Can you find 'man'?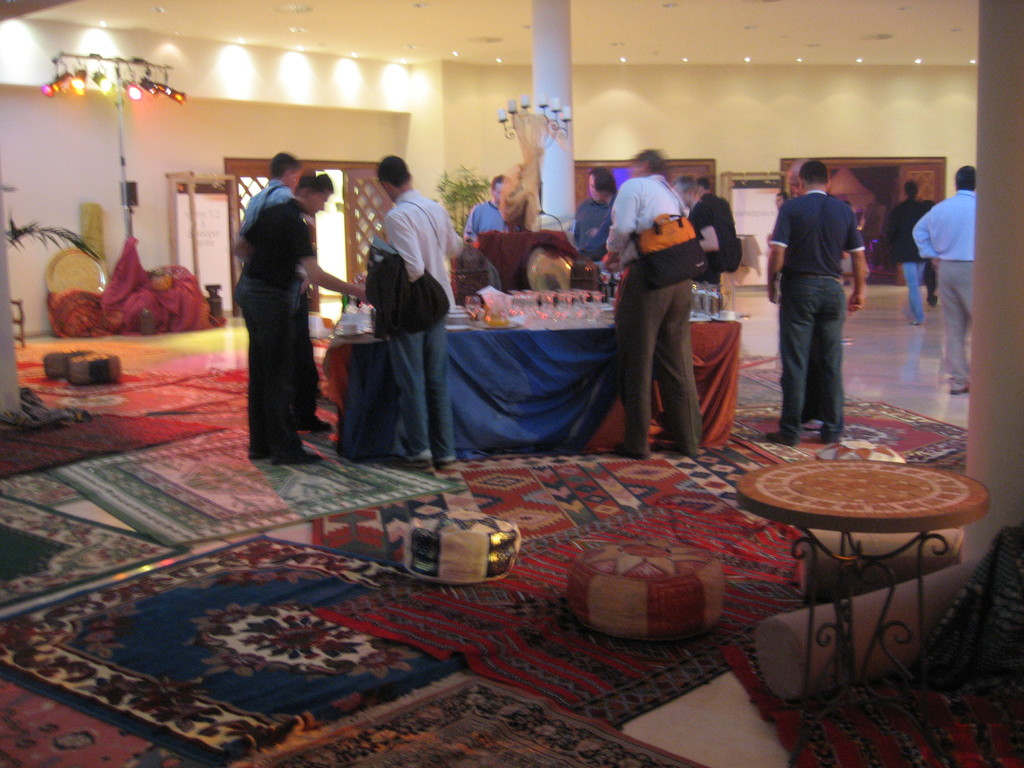
Yes, bounding box: bbox(365, 154, 459, 468).
